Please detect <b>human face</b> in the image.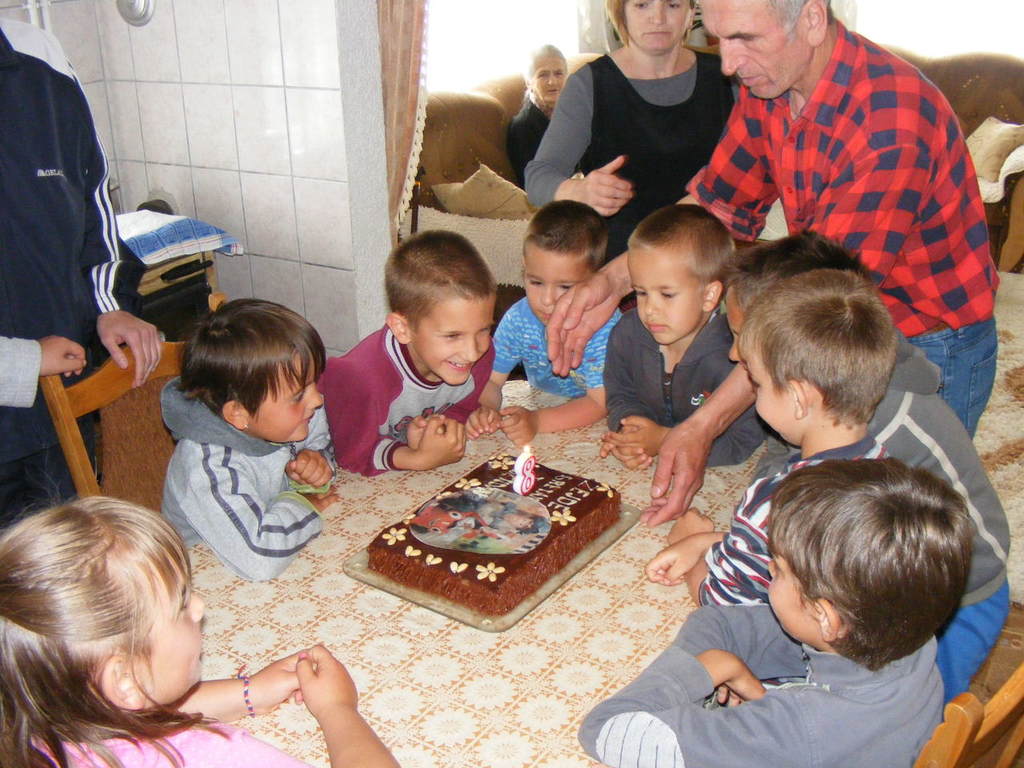
{"left": 139, "top": 549, "right": 203, "bottom": 686}.
